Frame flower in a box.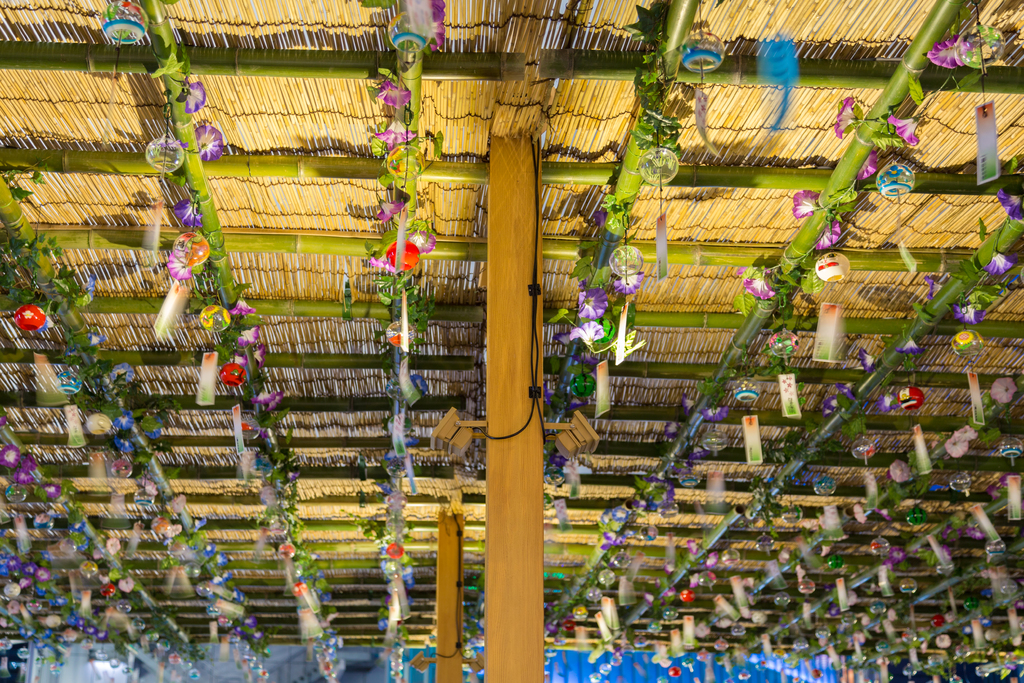
x1=942, y1=436, x2=966, y2=457.
